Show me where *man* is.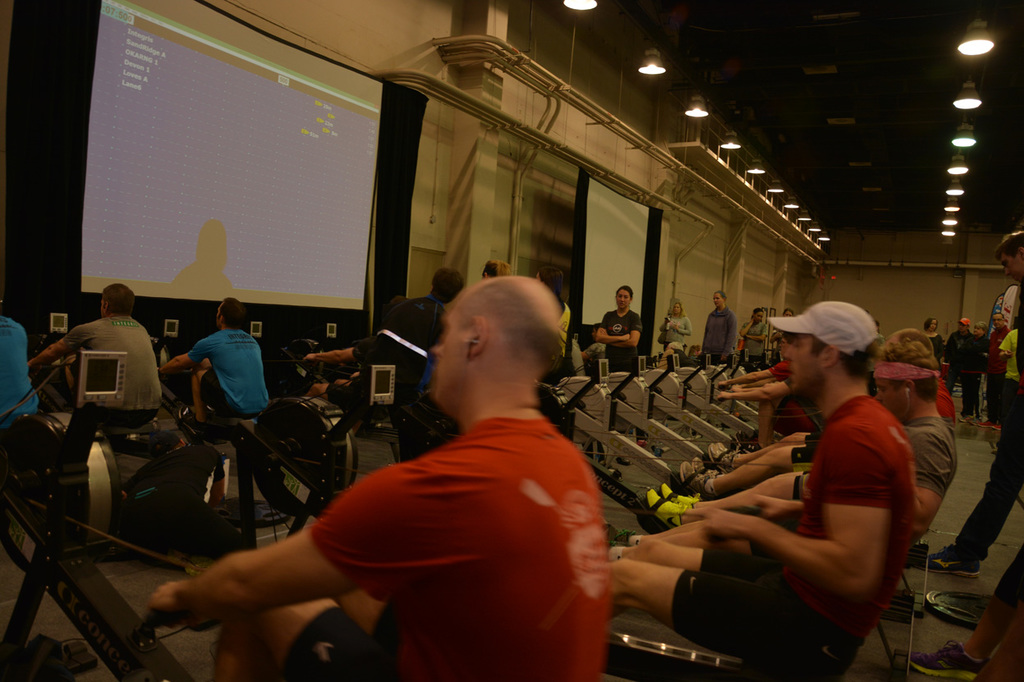
*man* is at 202/244/641/661.
